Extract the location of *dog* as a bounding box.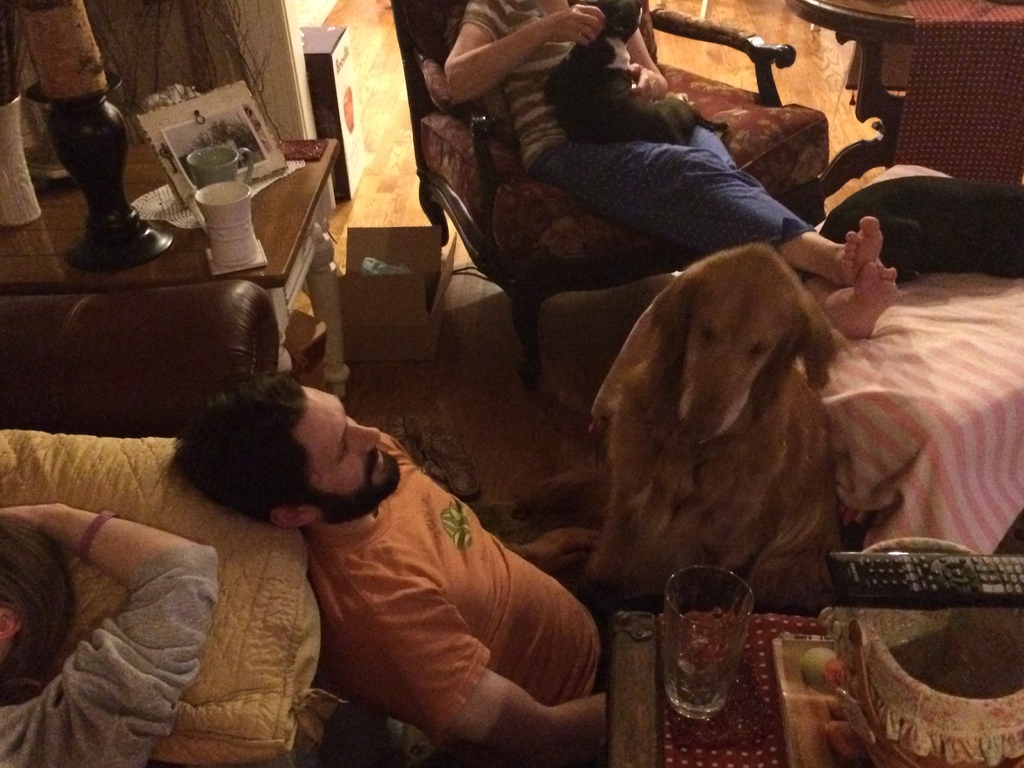
bbox=[500, 237, 851, 622].
